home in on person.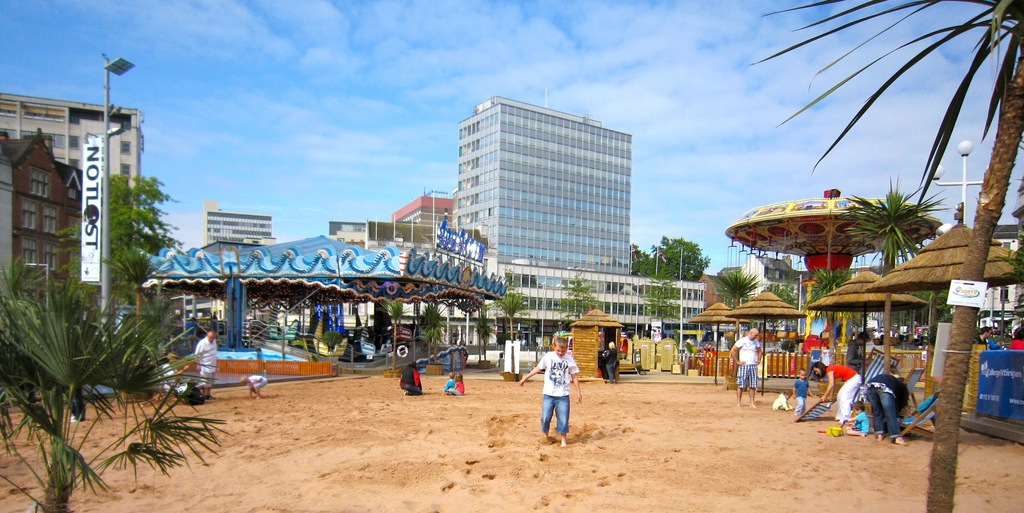
Homed in at 847:335:866:370.
